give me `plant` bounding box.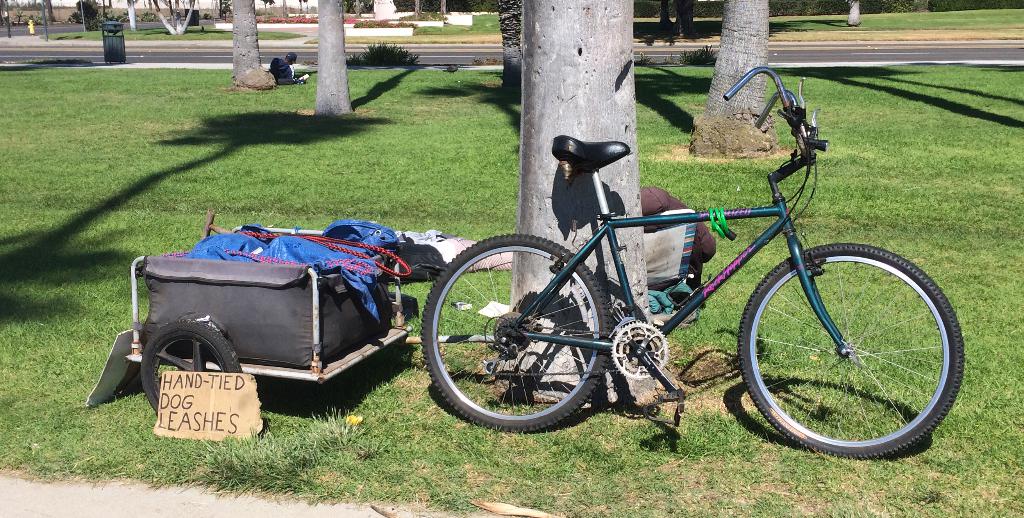
rect(208, 0, 228, 14).
